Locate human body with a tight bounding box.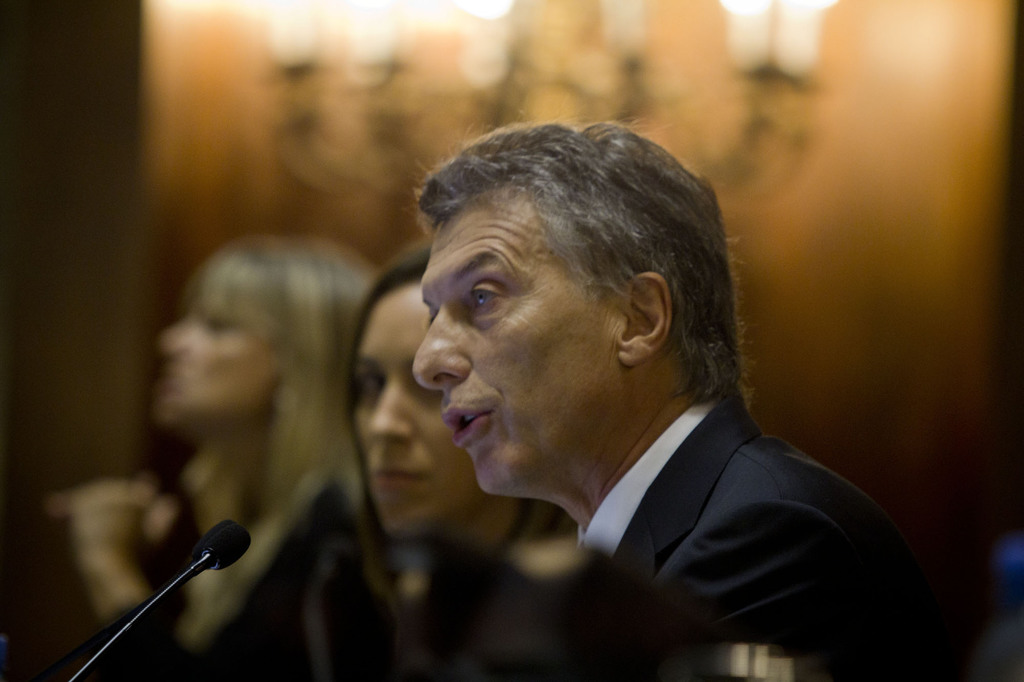
x1=52 y1=229 x2=396 y2=681.
